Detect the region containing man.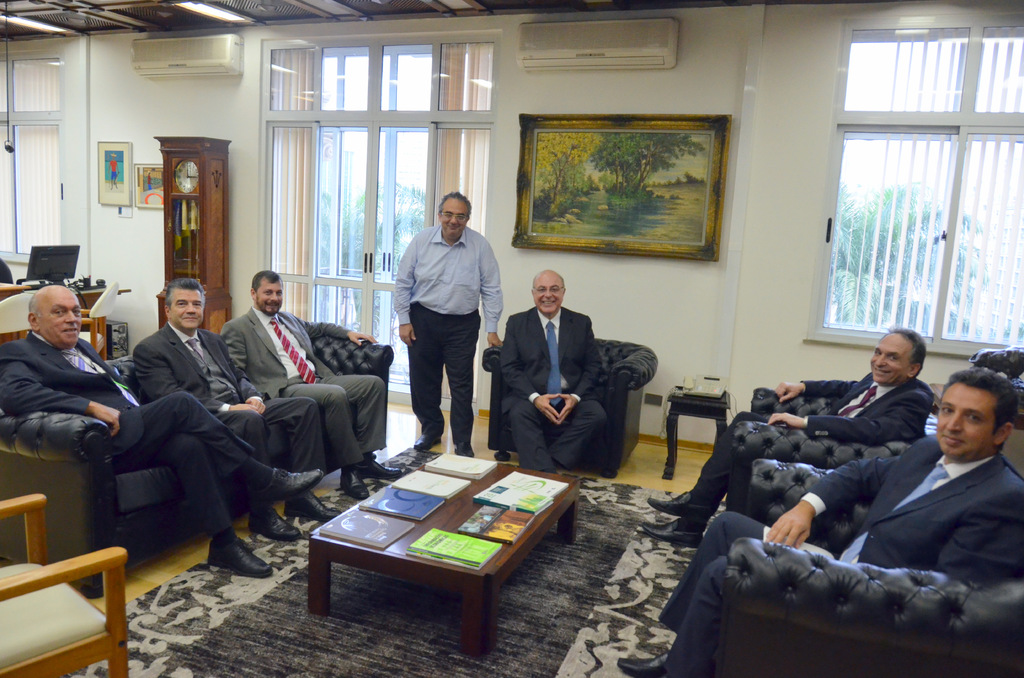
BBox(618, 367, 1023, 677).
